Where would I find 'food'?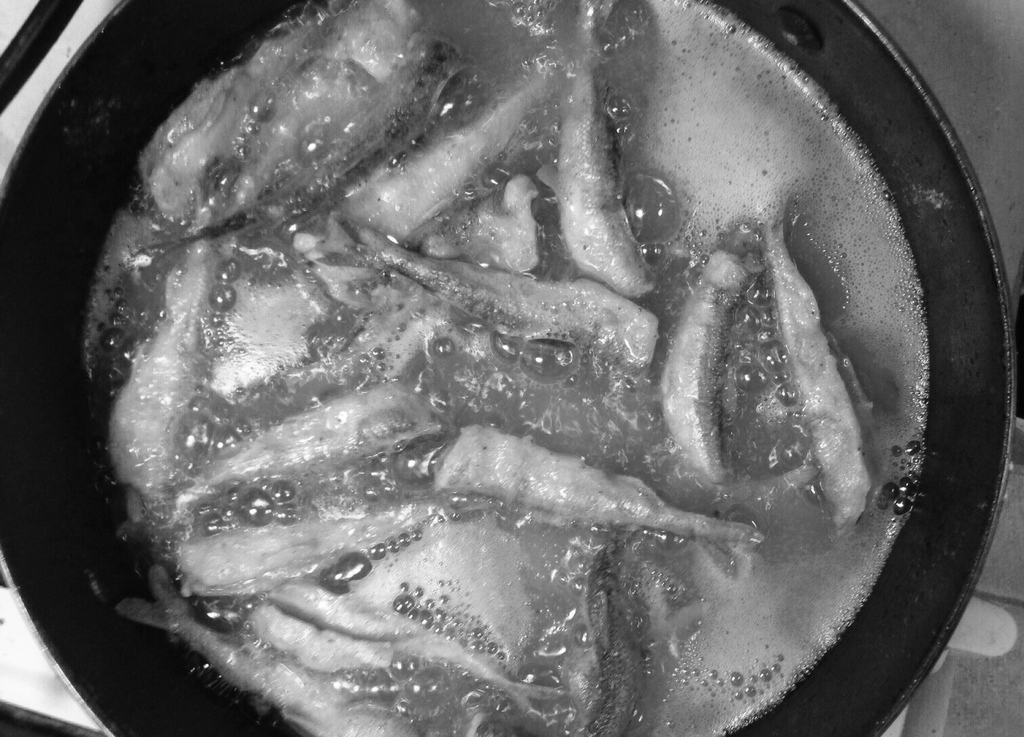
At [x1=67, y1=0, x2=893, y2=736].
